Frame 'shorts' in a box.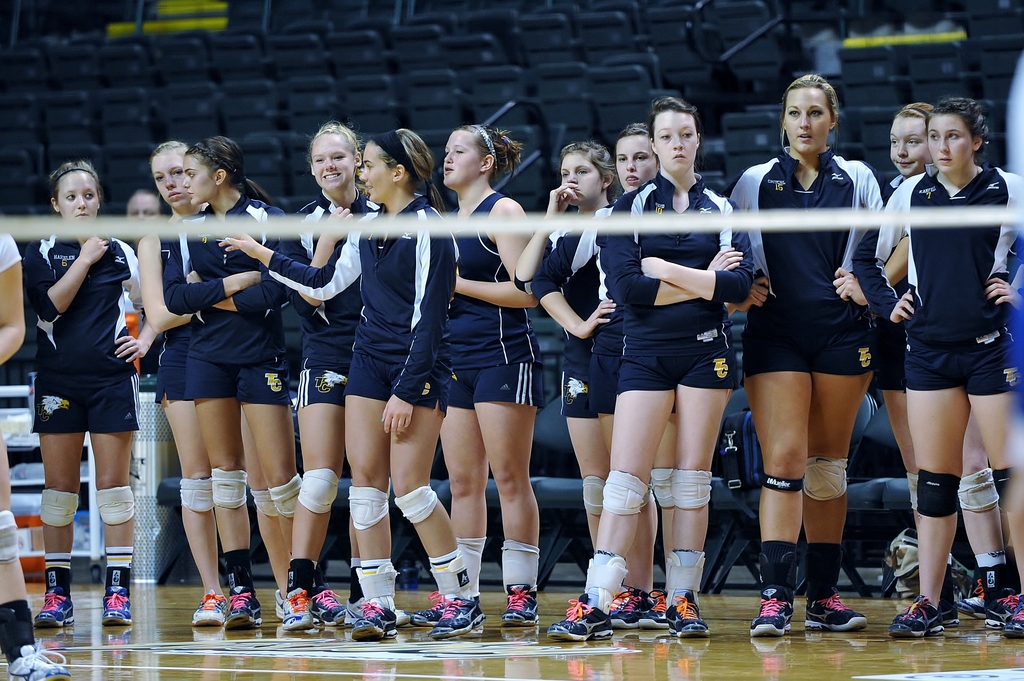
194 358 292 408.
